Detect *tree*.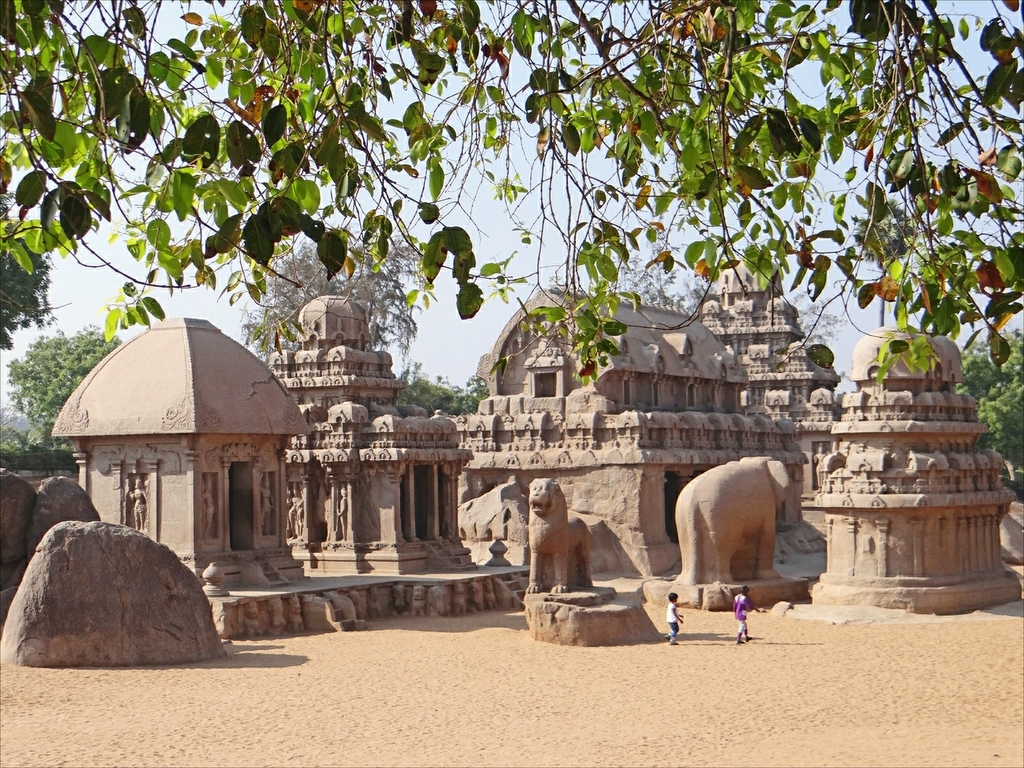
Detected at Rect(234, 220, 420, 406).
